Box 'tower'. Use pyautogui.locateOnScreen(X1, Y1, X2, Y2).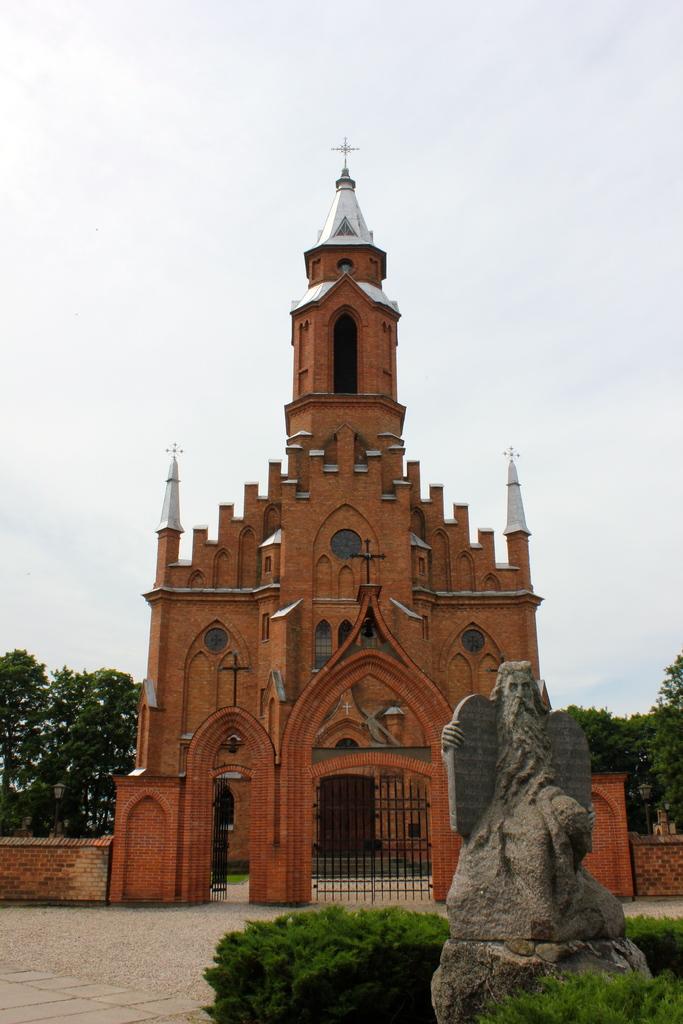
pyautogui.locateOnScreen(137, 141, 550, 860).
